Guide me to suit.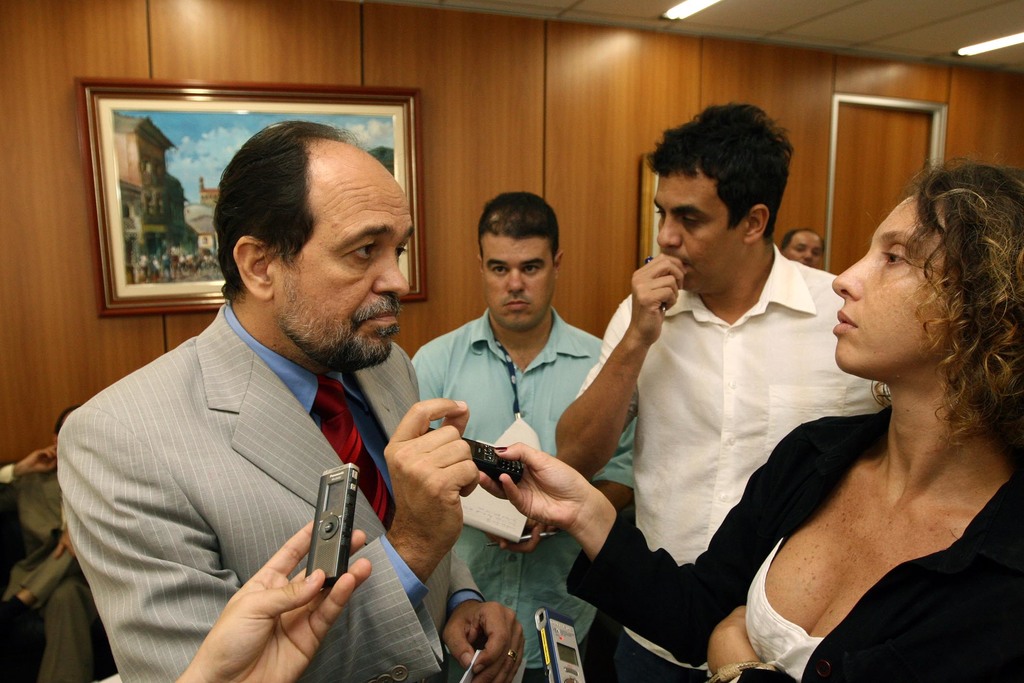
Guidance: l=42, t=258, r=447, b=666.
